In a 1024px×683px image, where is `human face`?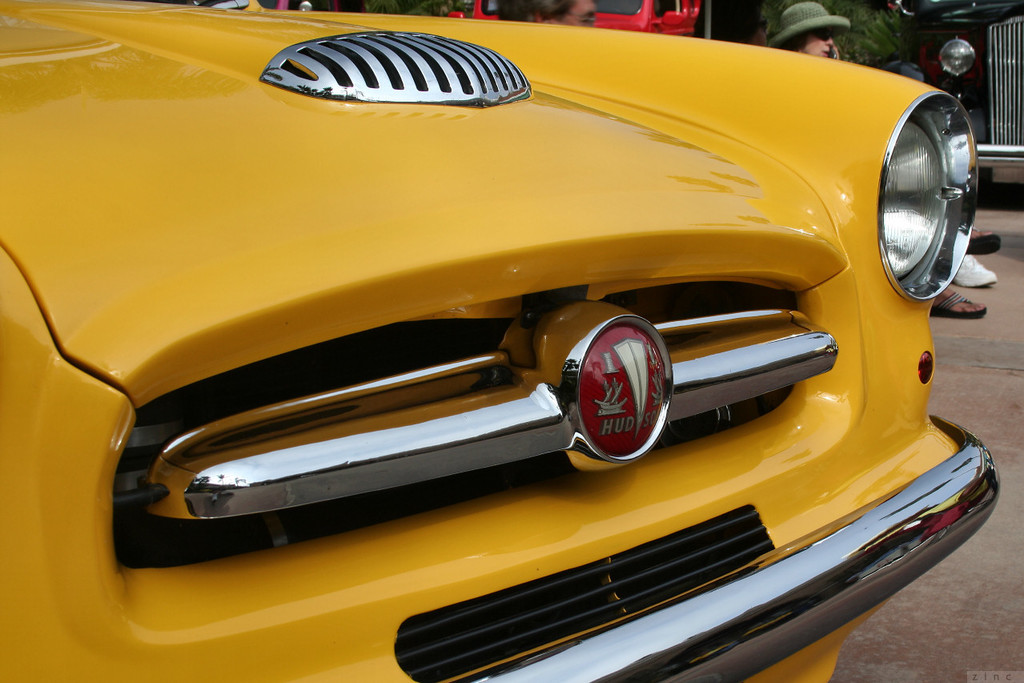
<bbox>563, 0, 597, 30</bbox>.
